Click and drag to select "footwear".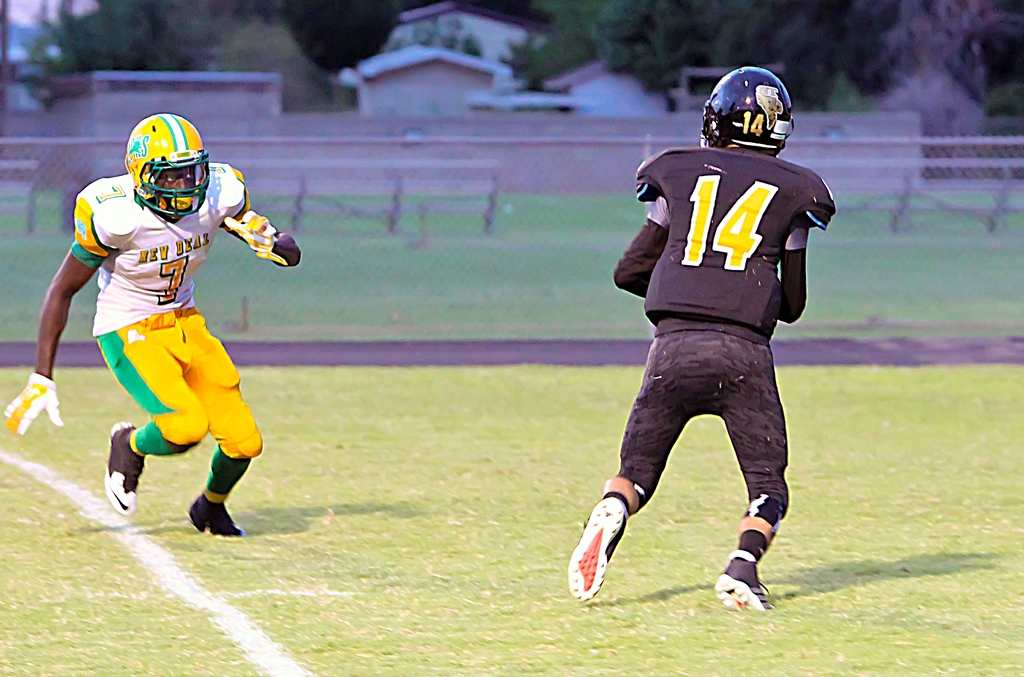
Selection: bbox=(714, 565, 771, 610).
